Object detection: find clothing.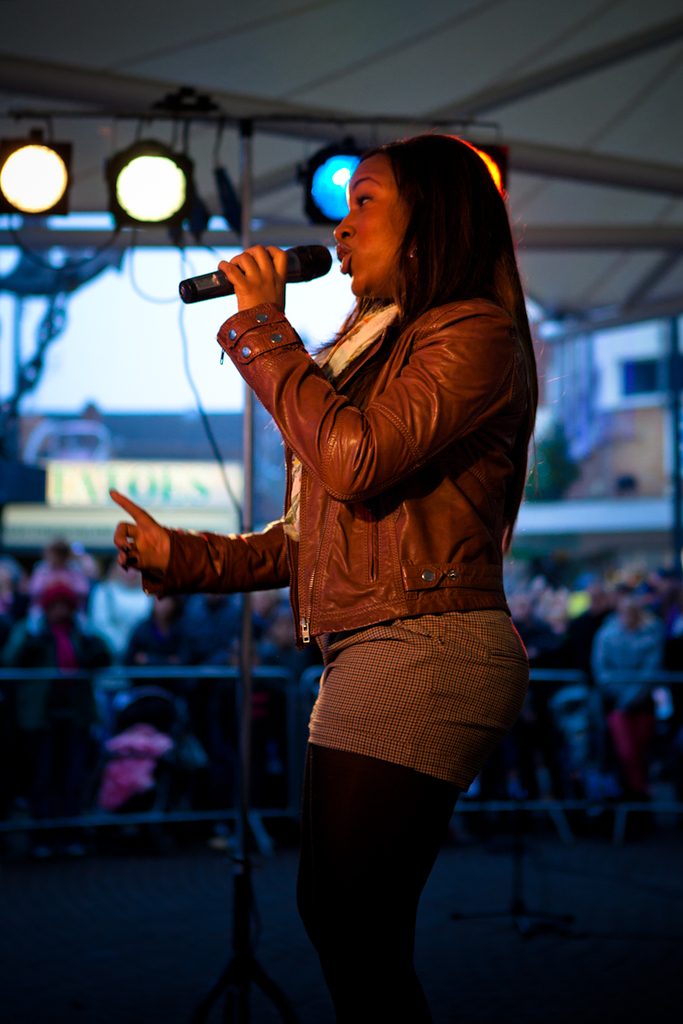
213 190 516 690.
